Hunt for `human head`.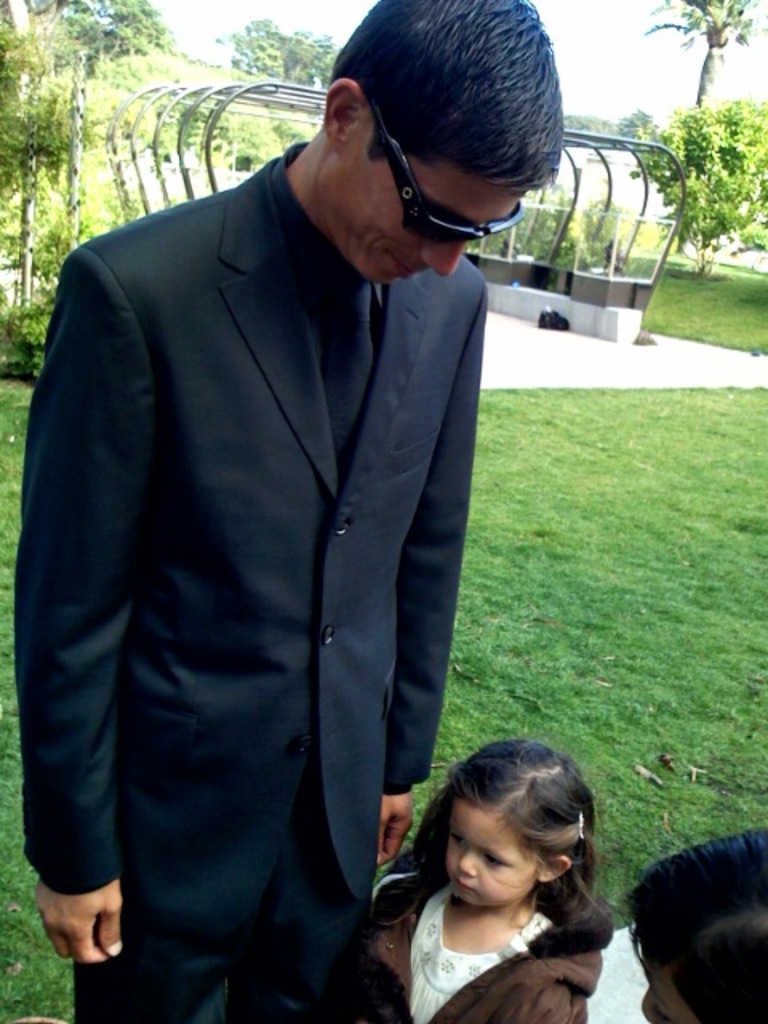
Hunted down at left=421, top=754, right=597, bottom=926.
